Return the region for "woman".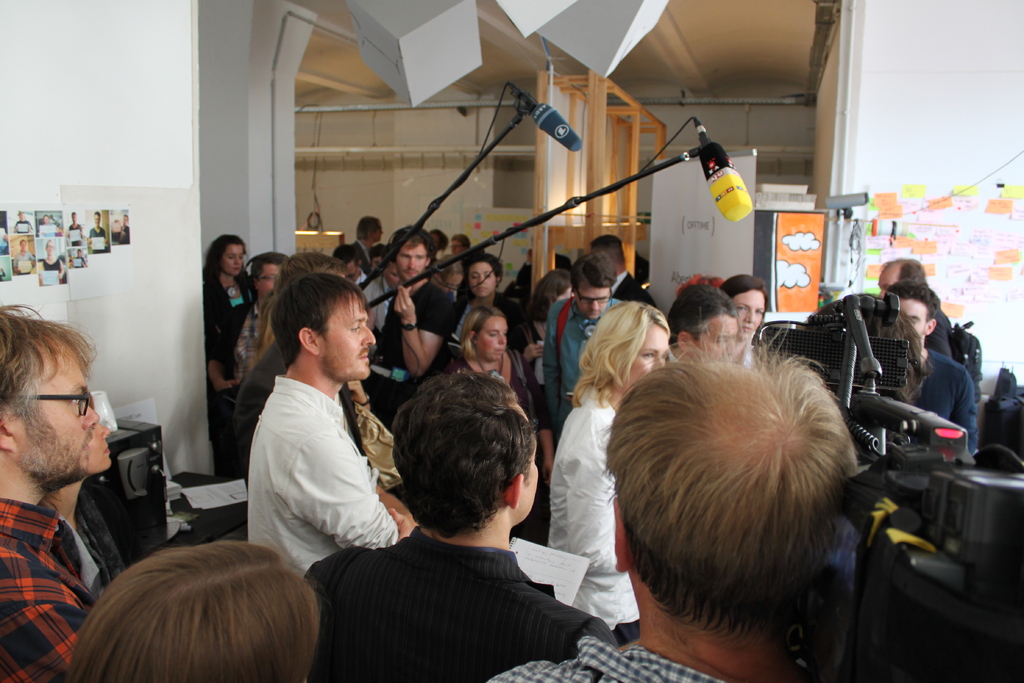
select_region(39, 238, 64, 284).
